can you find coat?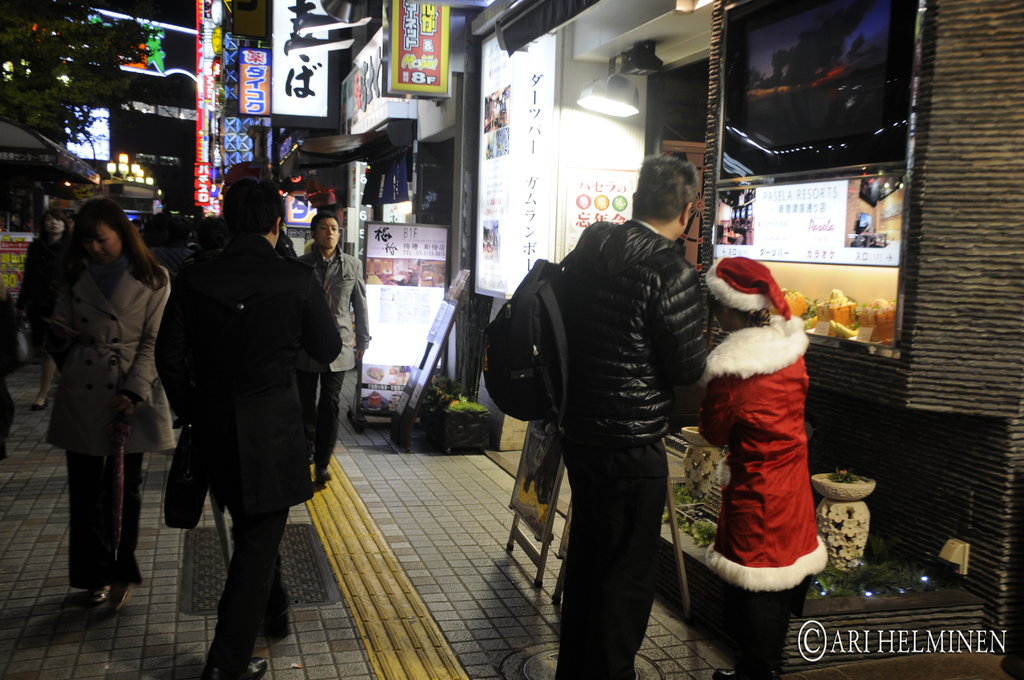
Yes, bounding box: bbox(49, 255, 180, 465).
